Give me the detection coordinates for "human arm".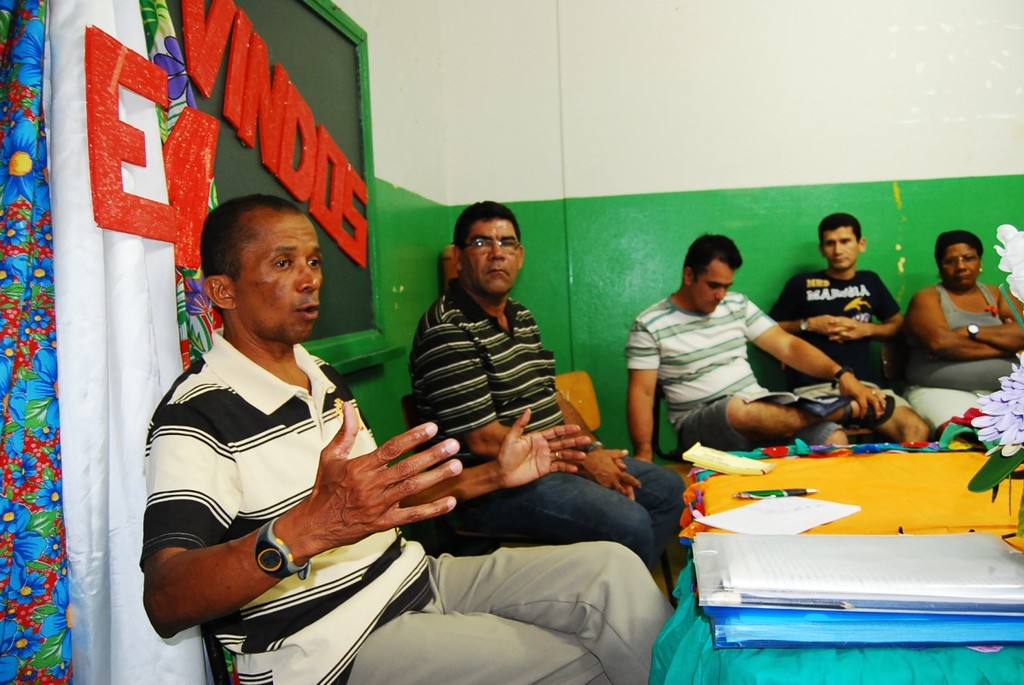
bbox(141, 407, 468, 638).
